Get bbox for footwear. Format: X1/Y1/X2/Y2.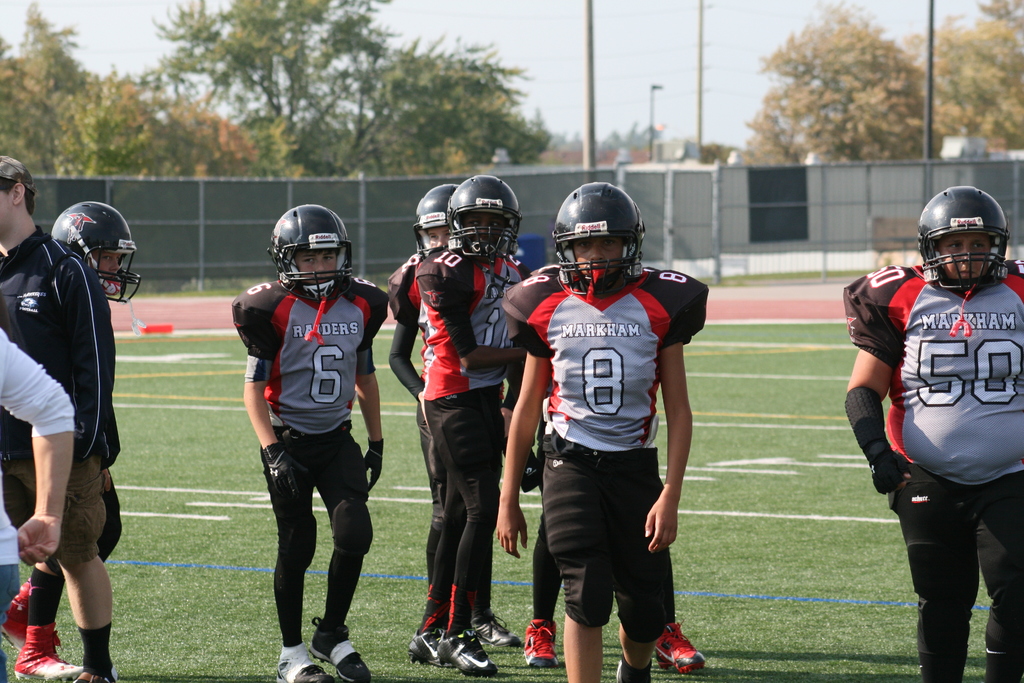
274/647/338/682.
